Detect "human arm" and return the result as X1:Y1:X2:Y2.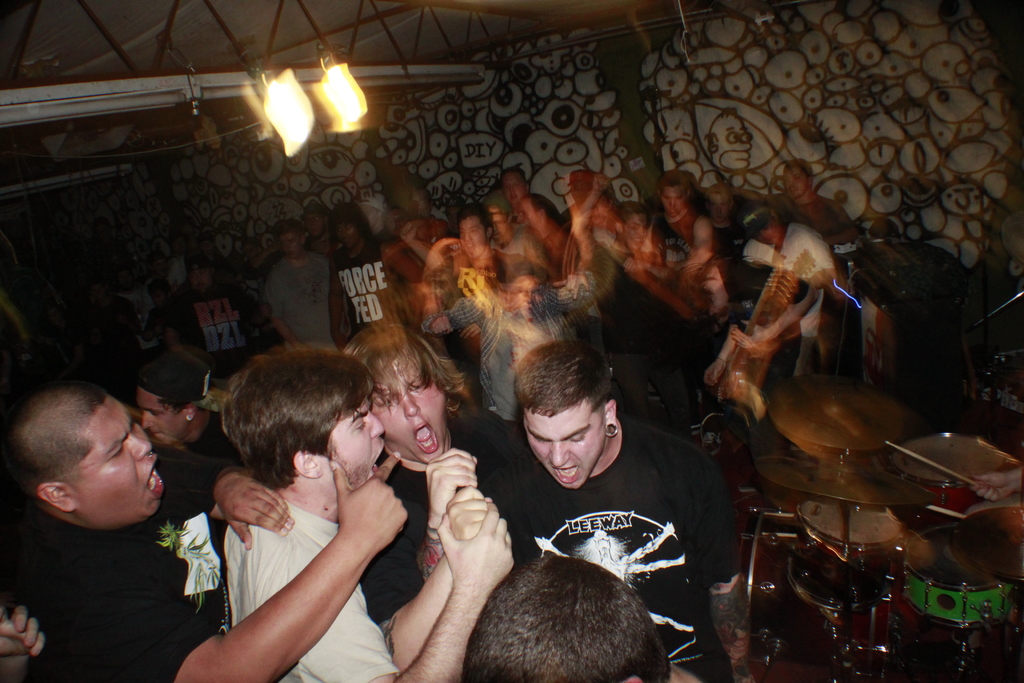
0:602:47:656.
